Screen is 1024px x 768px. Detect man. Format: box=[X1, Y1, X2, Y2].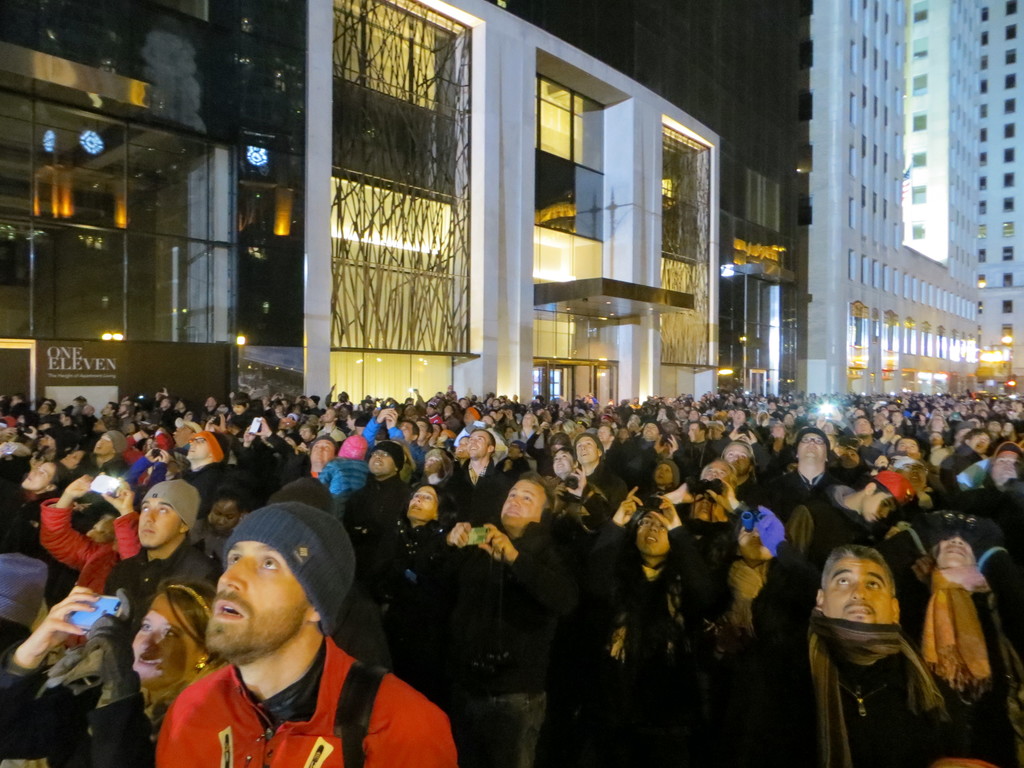
box=[761, 422, 852, 544].
